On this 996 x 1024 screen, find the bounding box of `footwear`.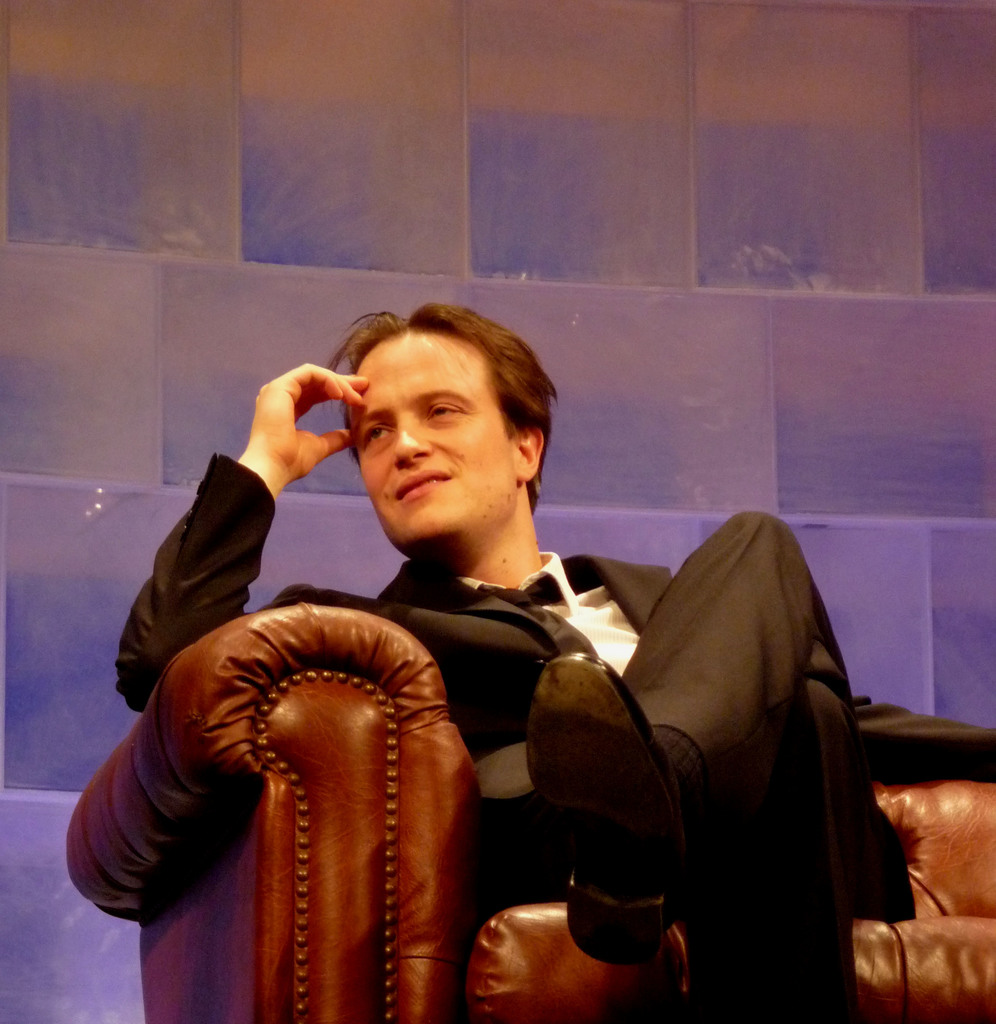
Bounding box: {"x1": 503, "y1": 655, "x2": 707, "y2": 968}.
